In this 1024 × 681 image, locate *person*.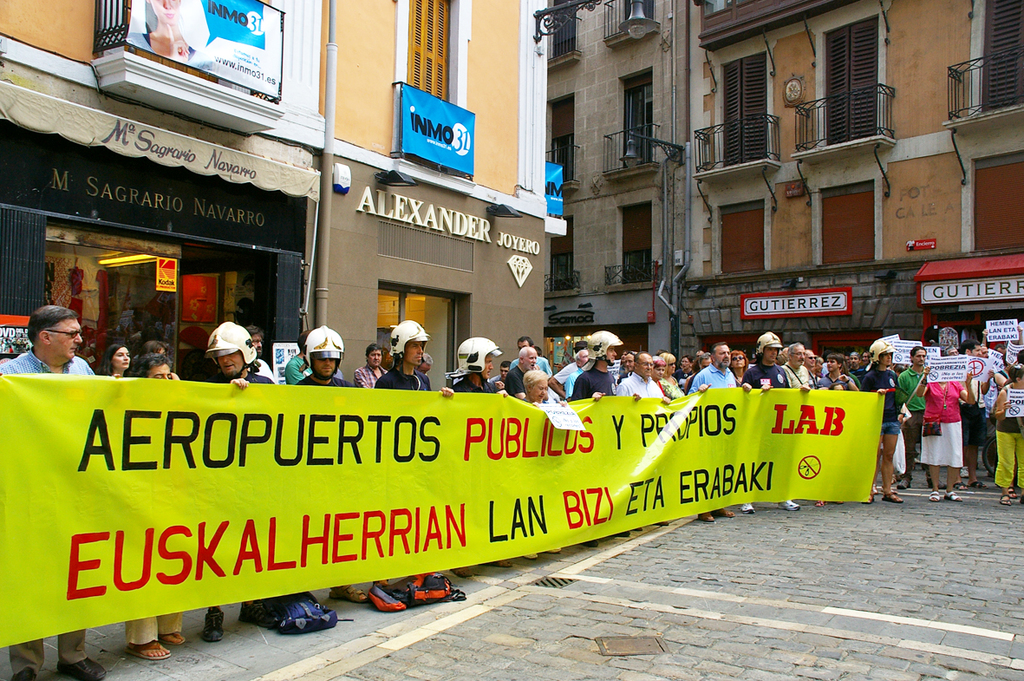
Bounding box: l=616, t=345, r=636, b=381.
